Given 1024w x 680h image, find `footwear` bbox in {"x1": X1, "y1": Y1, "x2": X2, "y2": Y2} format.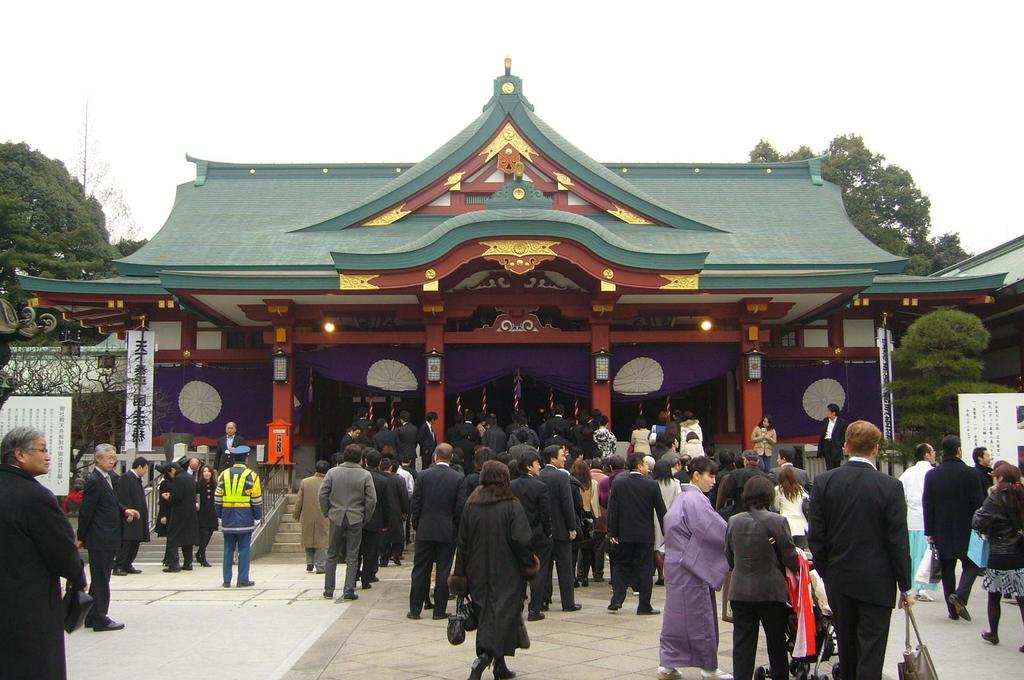
{"x1": 651, "y1": 667, "x2": 684, "y2": 679}.
